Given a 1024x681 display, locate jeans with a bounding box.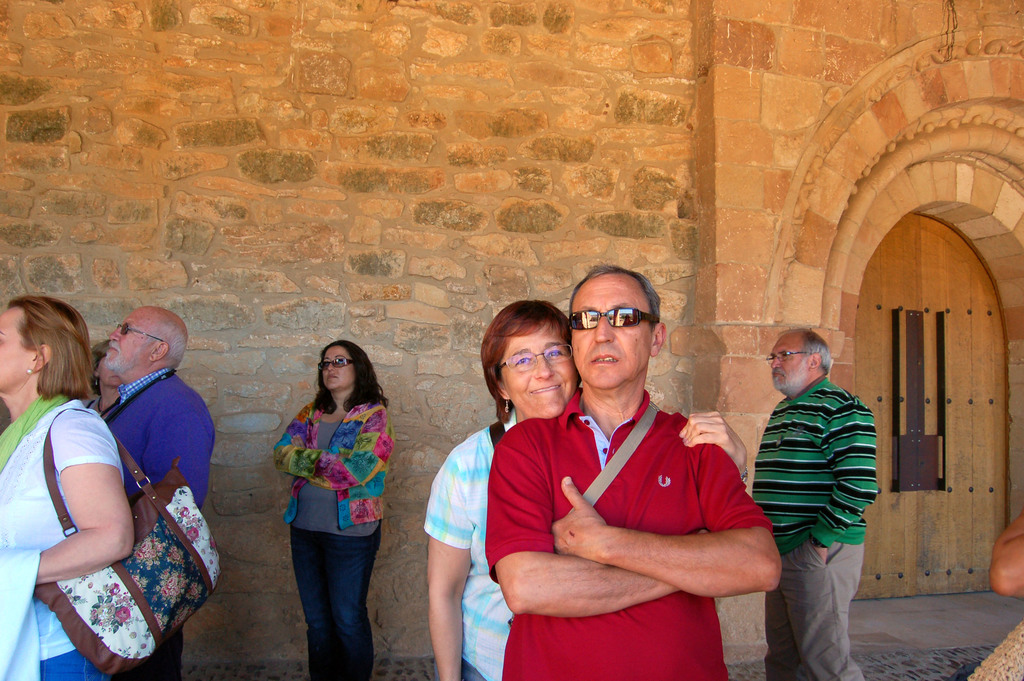
Located: x1=38 y1=644 x2=114 y2=680.
